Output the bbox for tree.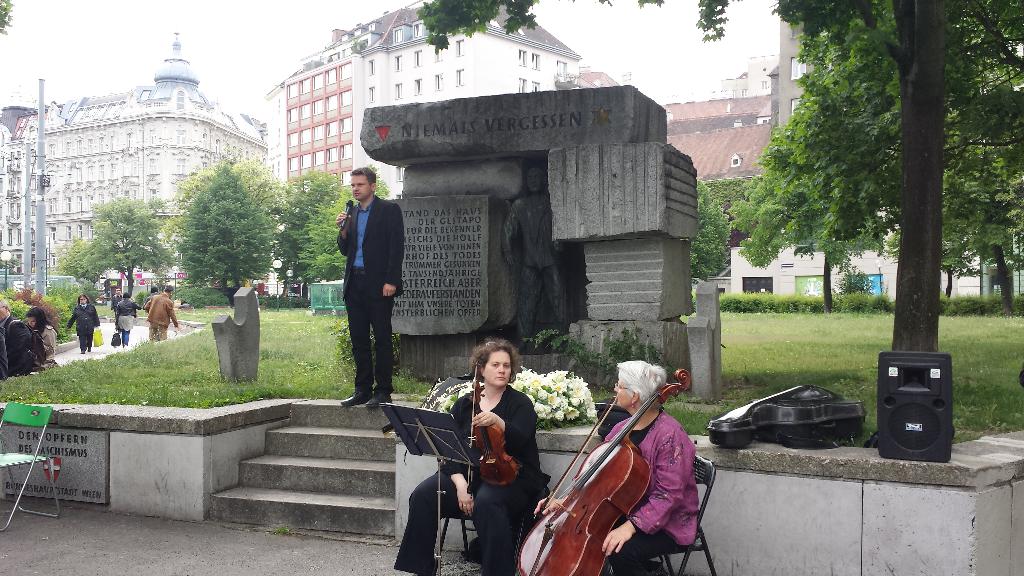
bbox=(72, 187, 154, 273).
